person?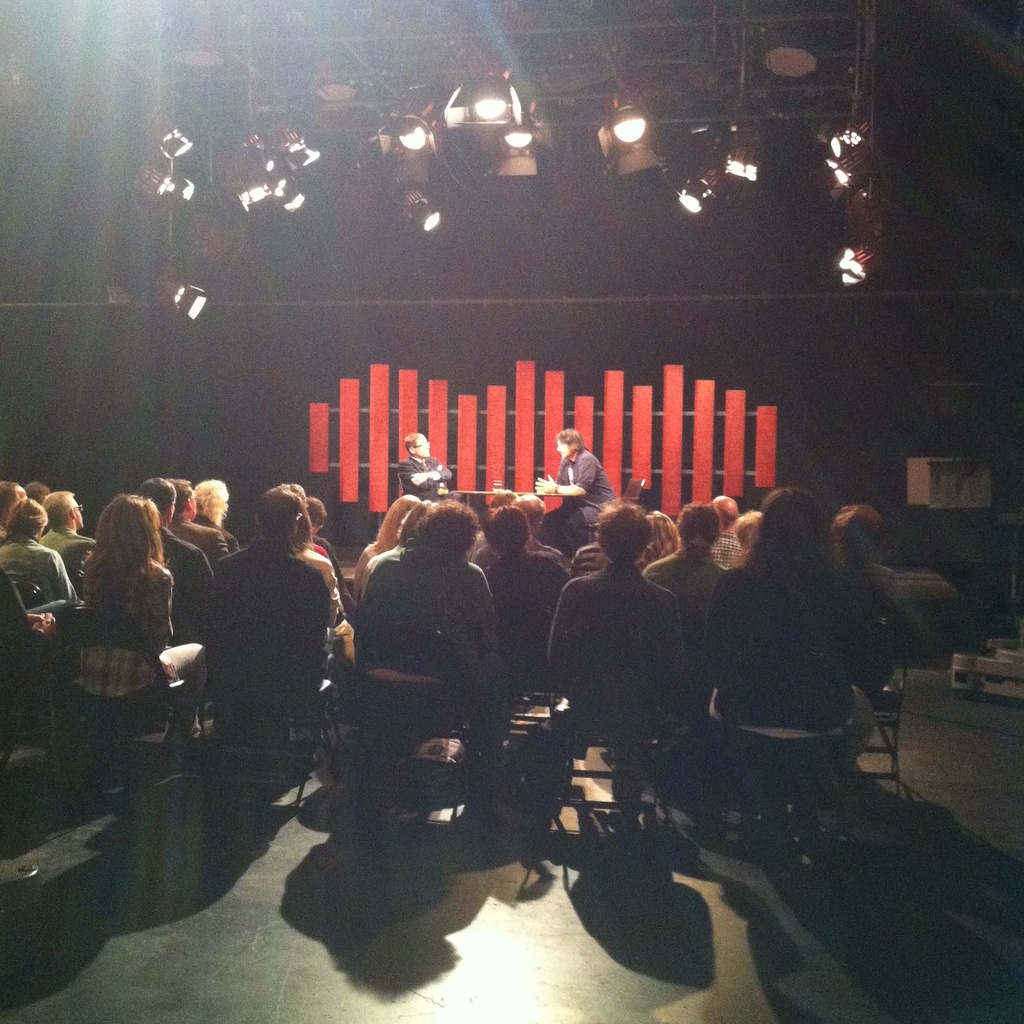
crop(682, 479, 885, 834)
